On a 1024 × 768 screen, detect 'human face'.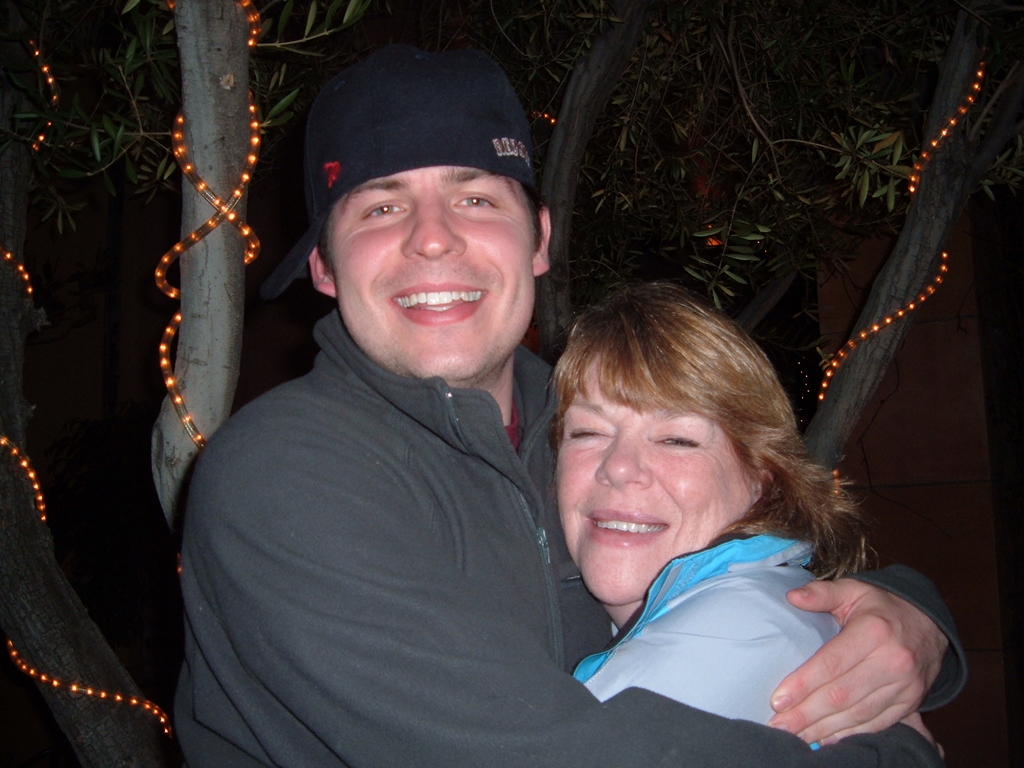
l=325, t=161, r=547, b=387.
